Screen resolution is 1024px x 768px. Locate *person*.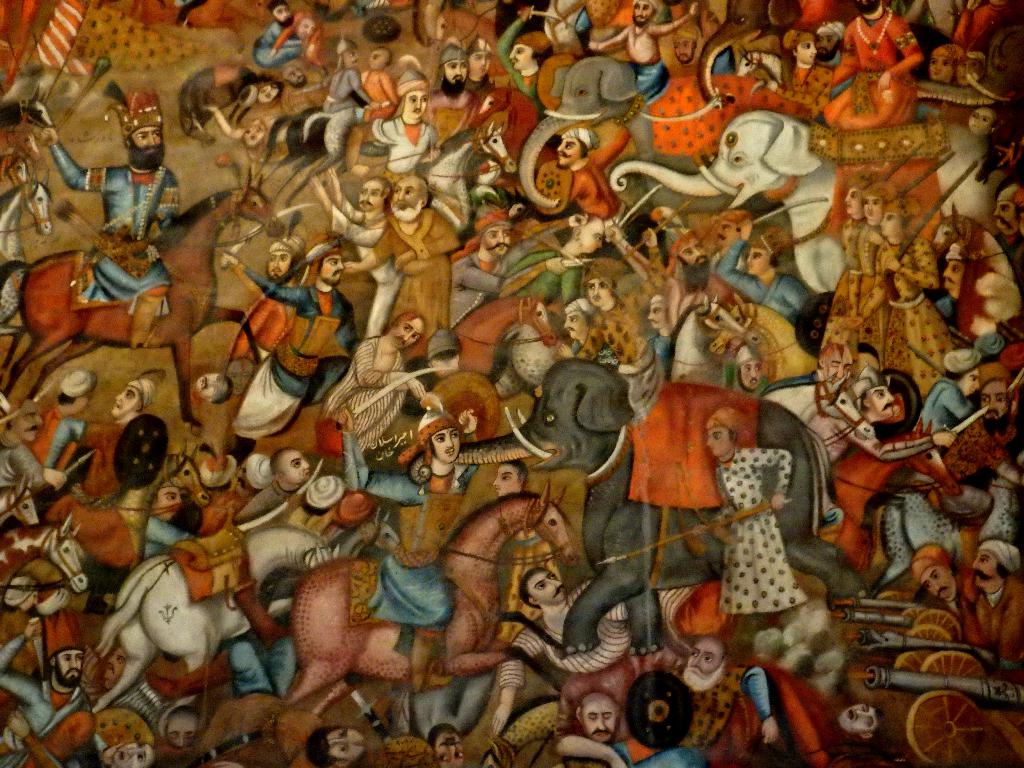
Rect(817, 0, 915, 129).
